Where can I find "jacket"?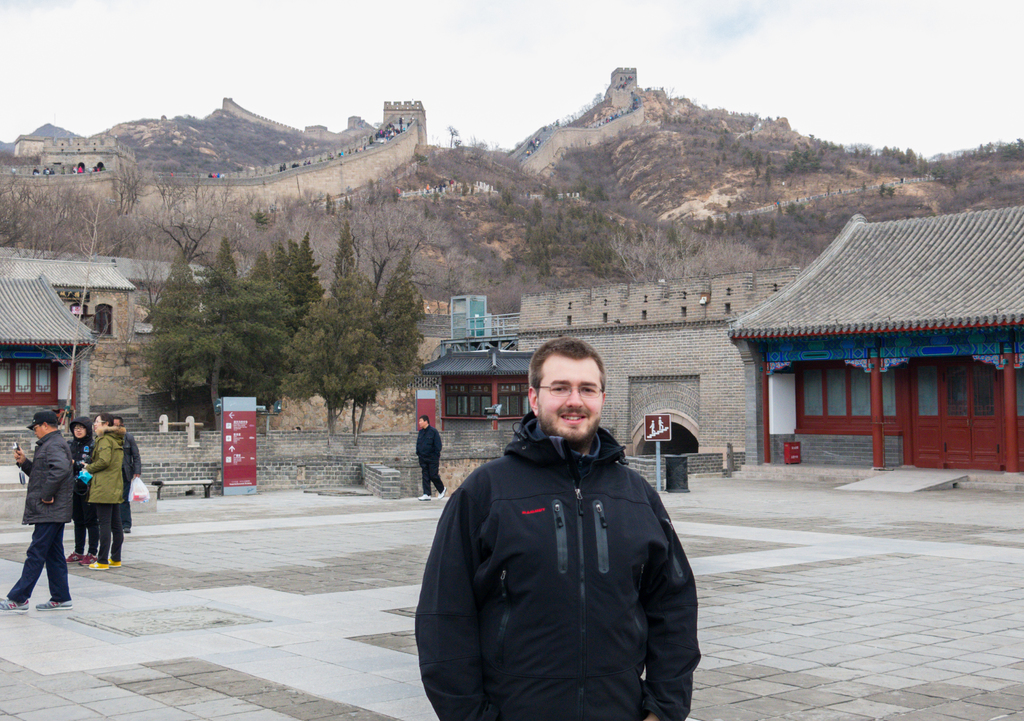
You can find it at [20,429,78,528].
